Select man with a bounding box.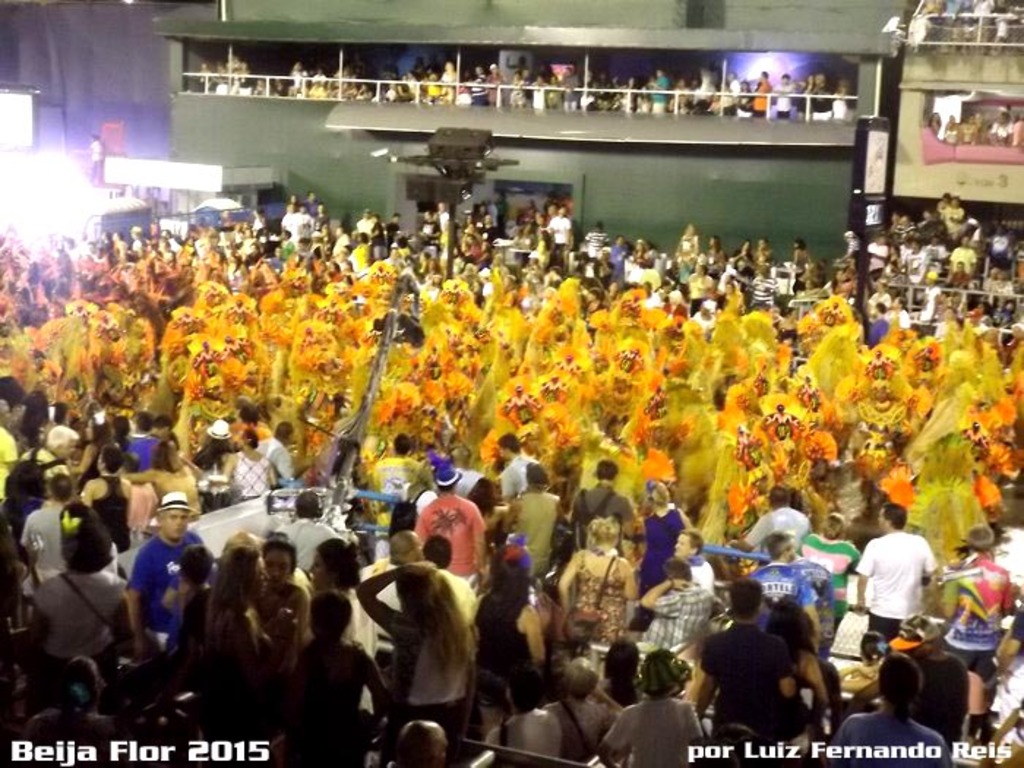
bbox=[358, 531, 424, 664].
